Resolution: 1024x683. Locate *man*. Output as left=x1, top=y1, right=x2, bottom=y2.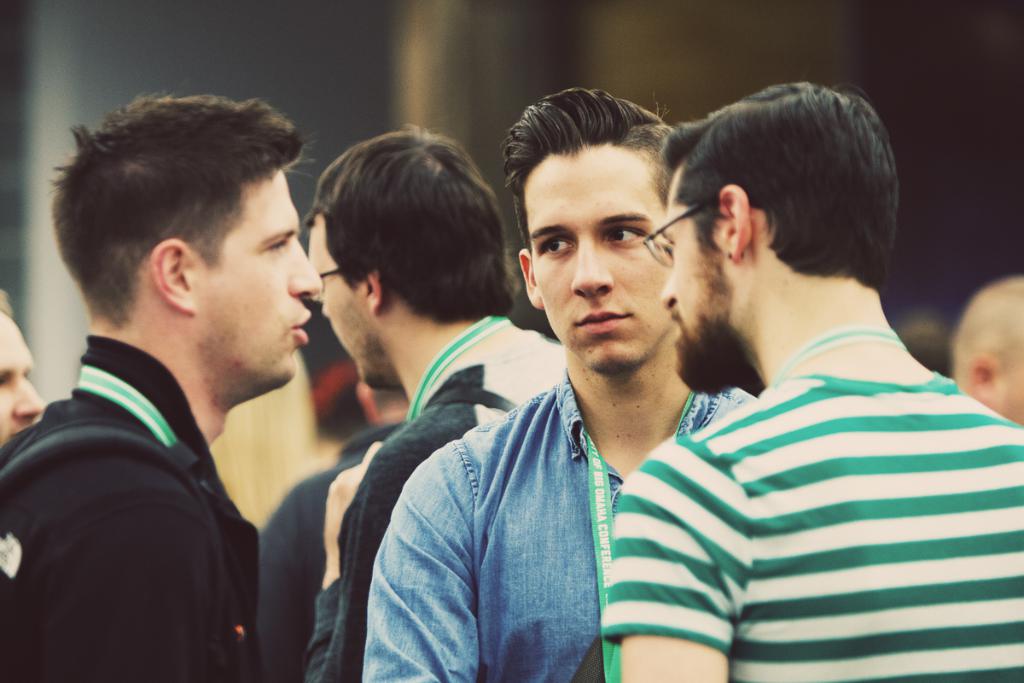
left=255, top=349, right=414, bottom=682.
